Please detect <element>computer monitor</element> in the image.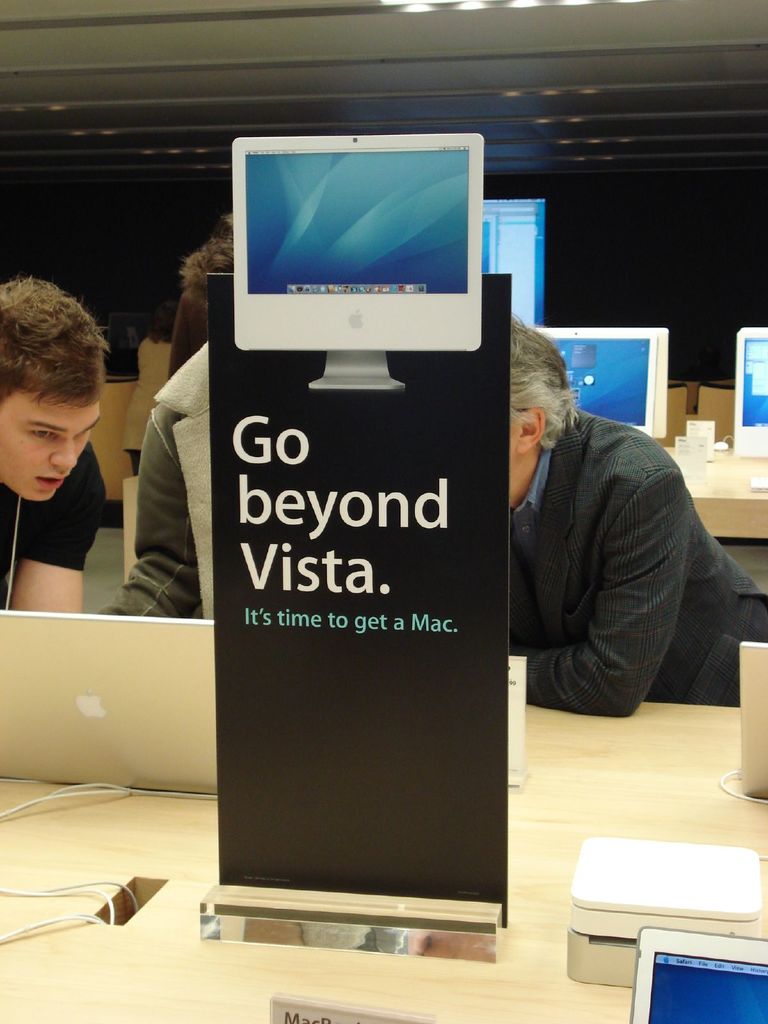
[223,125,497,376].
